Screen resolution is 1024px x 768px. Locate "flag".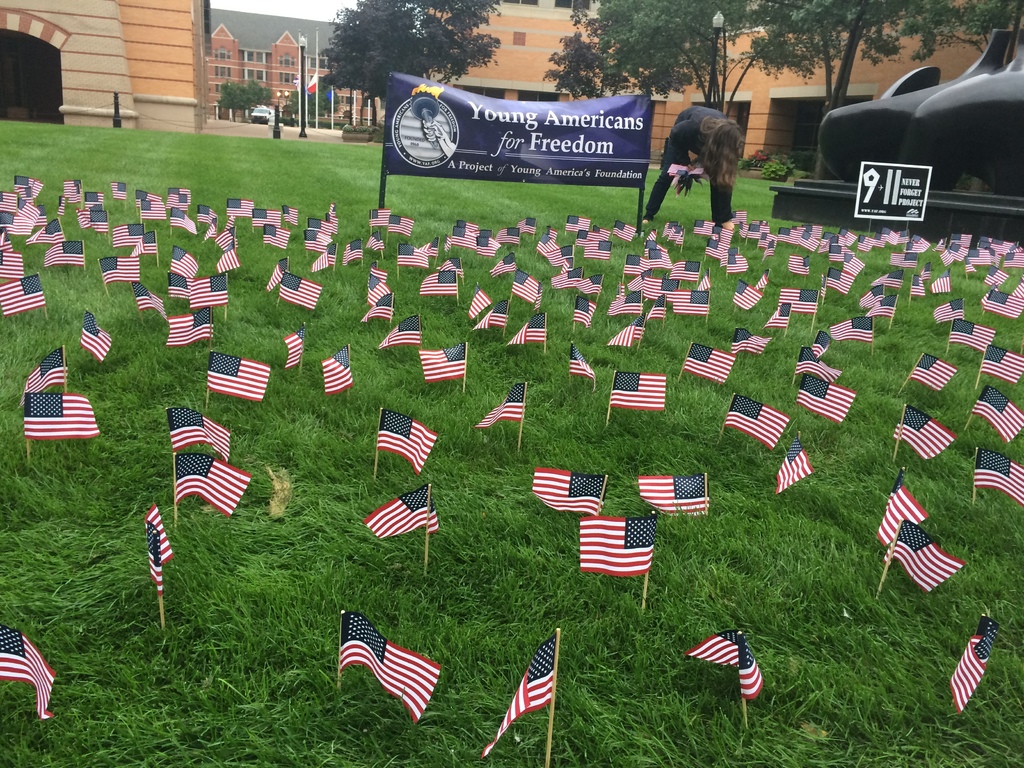
x1=156, y1=436, x2=251, y2=538.
